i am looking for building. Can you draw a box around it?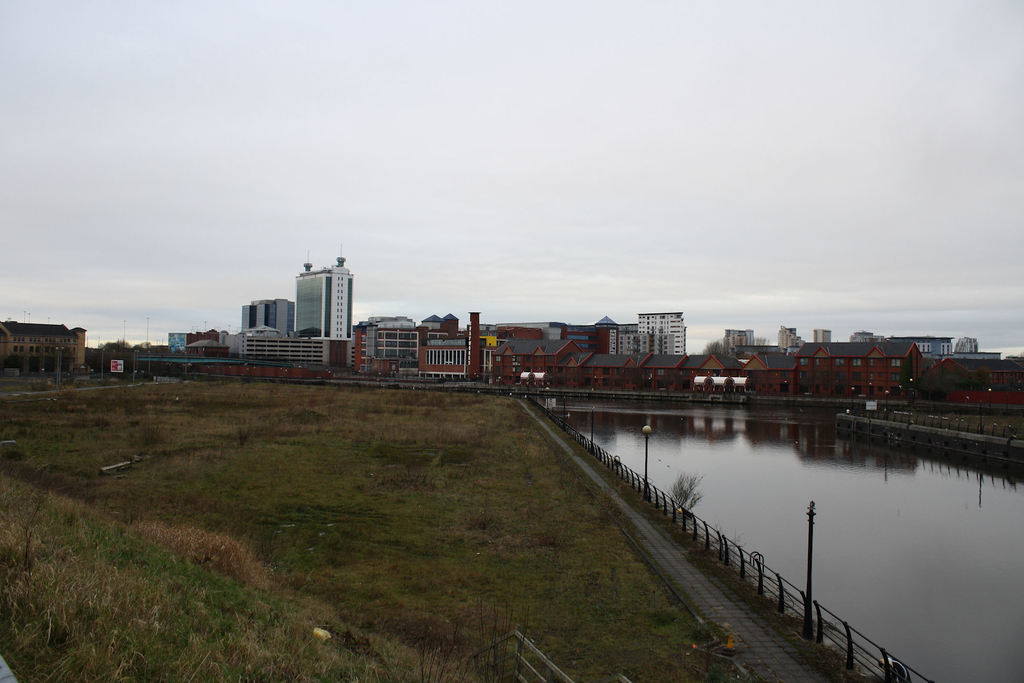
Sure, the bounding box is locate(296, 243, 354, 339).
